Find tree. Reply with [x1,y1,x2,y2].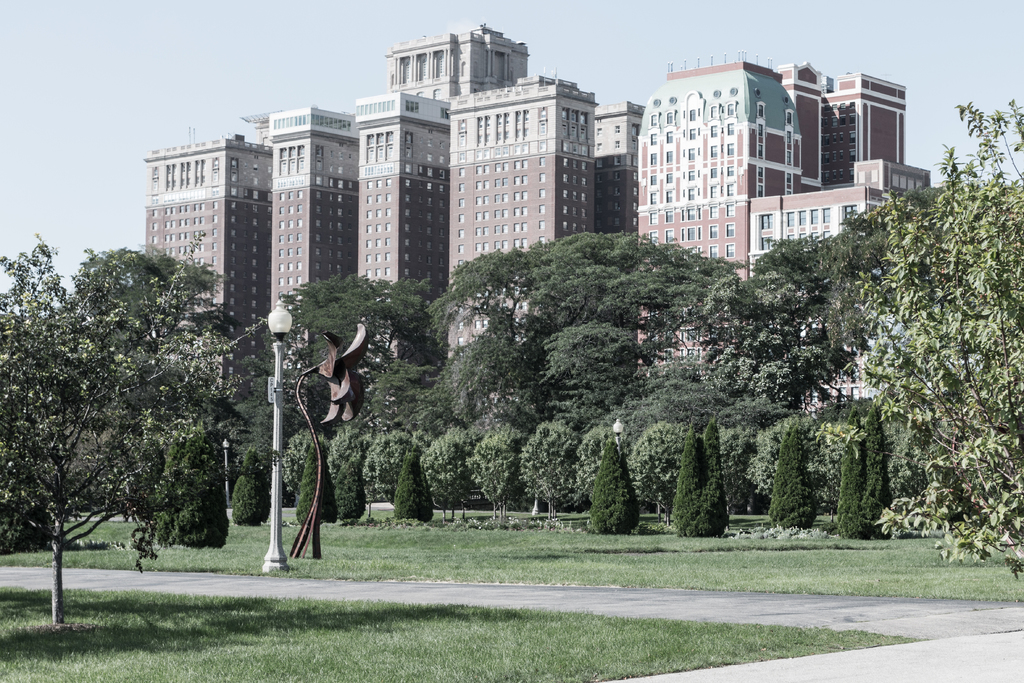
[340,453,370,525].
